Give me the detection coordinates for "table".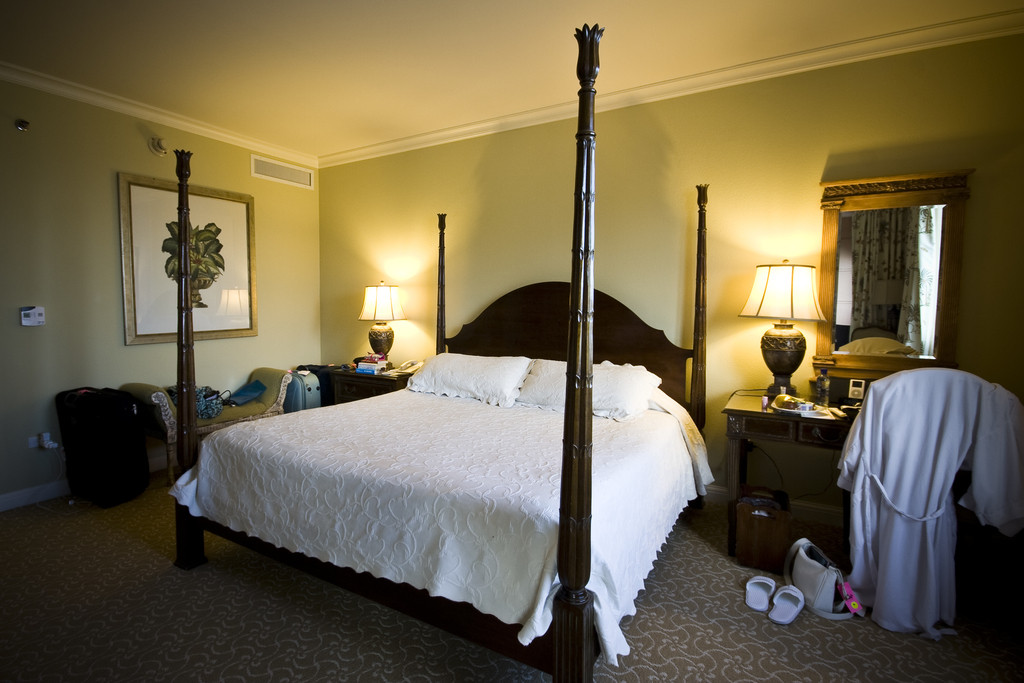
locate(296, 358, 417, 404).
